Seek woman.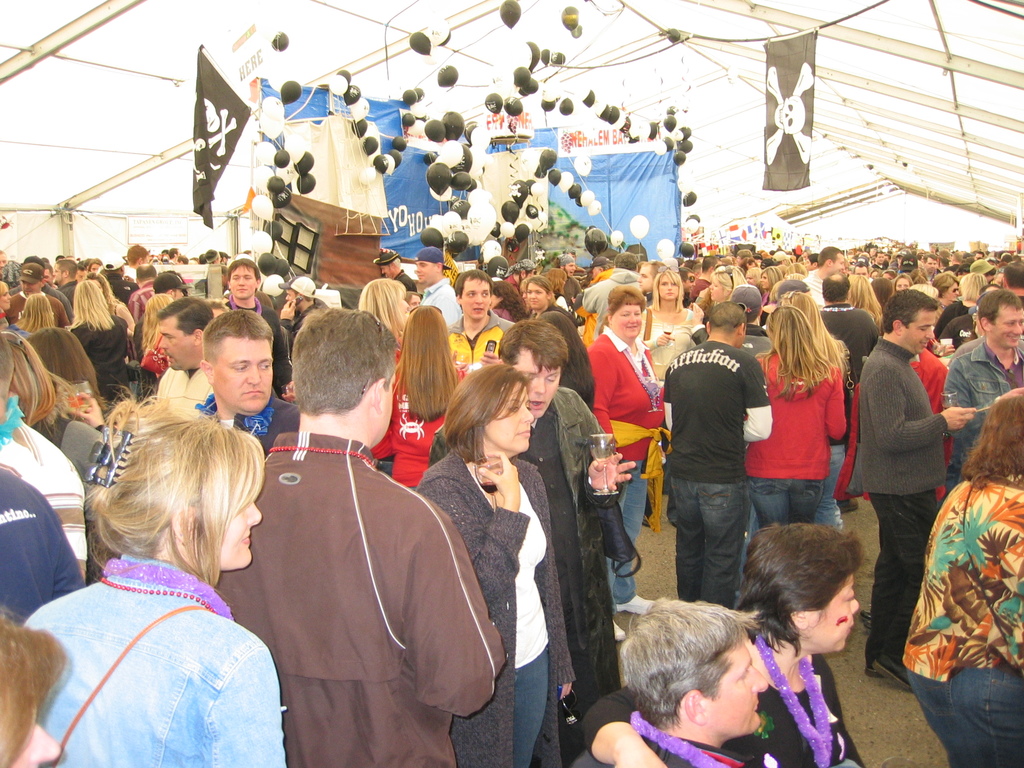
x1=588 y1=283 x2=671 y2=645.
